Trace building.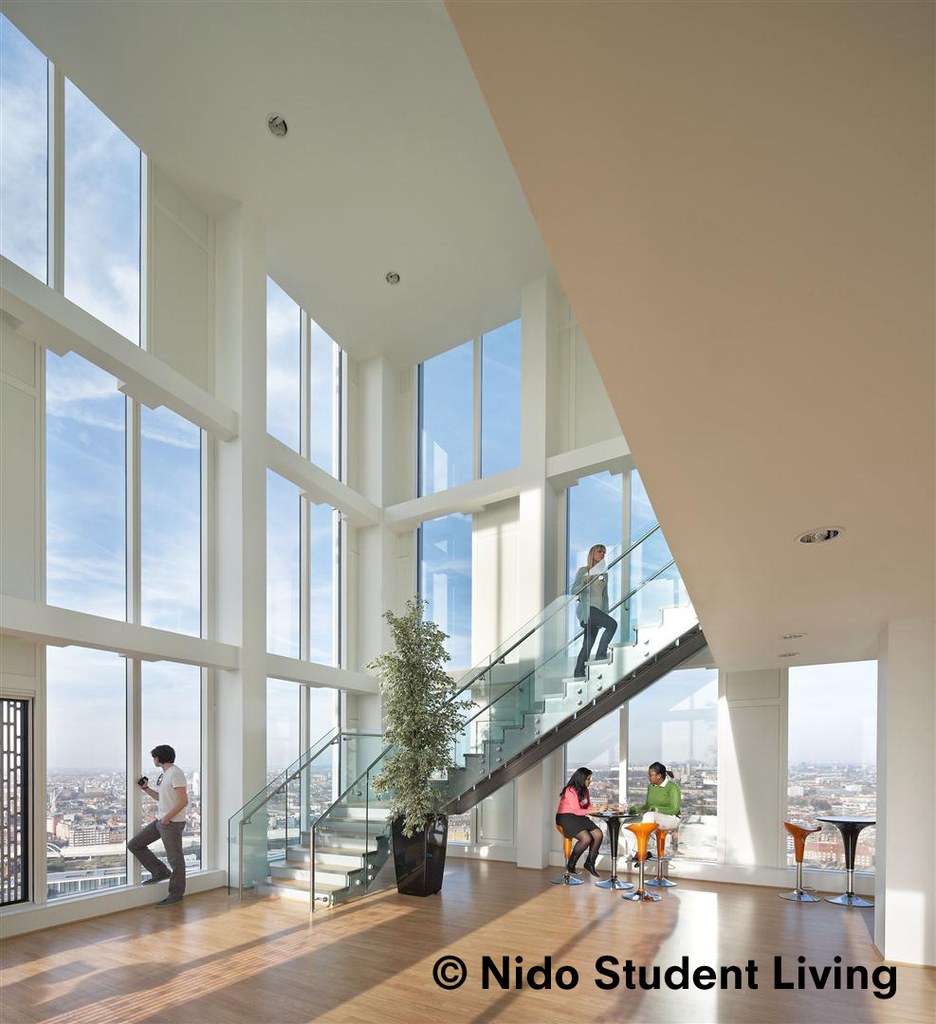
Traced to {"x1": 0, "y1": 0, "x2": 935, "y2": 1023}.
